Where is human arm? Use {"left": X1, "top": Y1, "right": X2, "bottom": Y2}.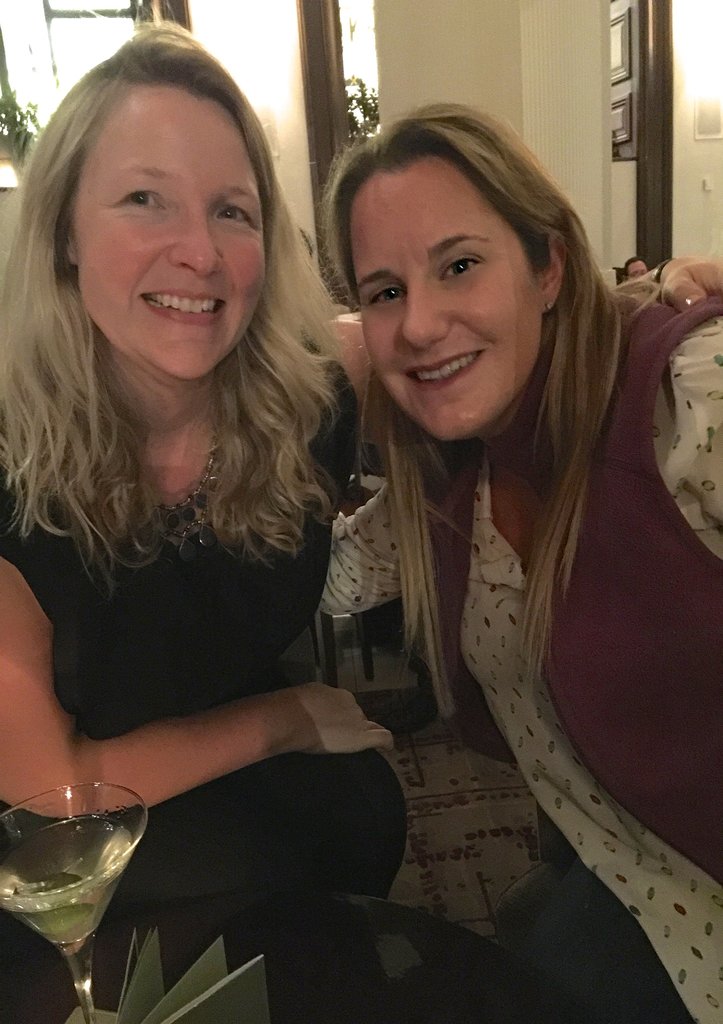
{"left": 331, "top": 247, "right": 722, "bottom": 436}.
